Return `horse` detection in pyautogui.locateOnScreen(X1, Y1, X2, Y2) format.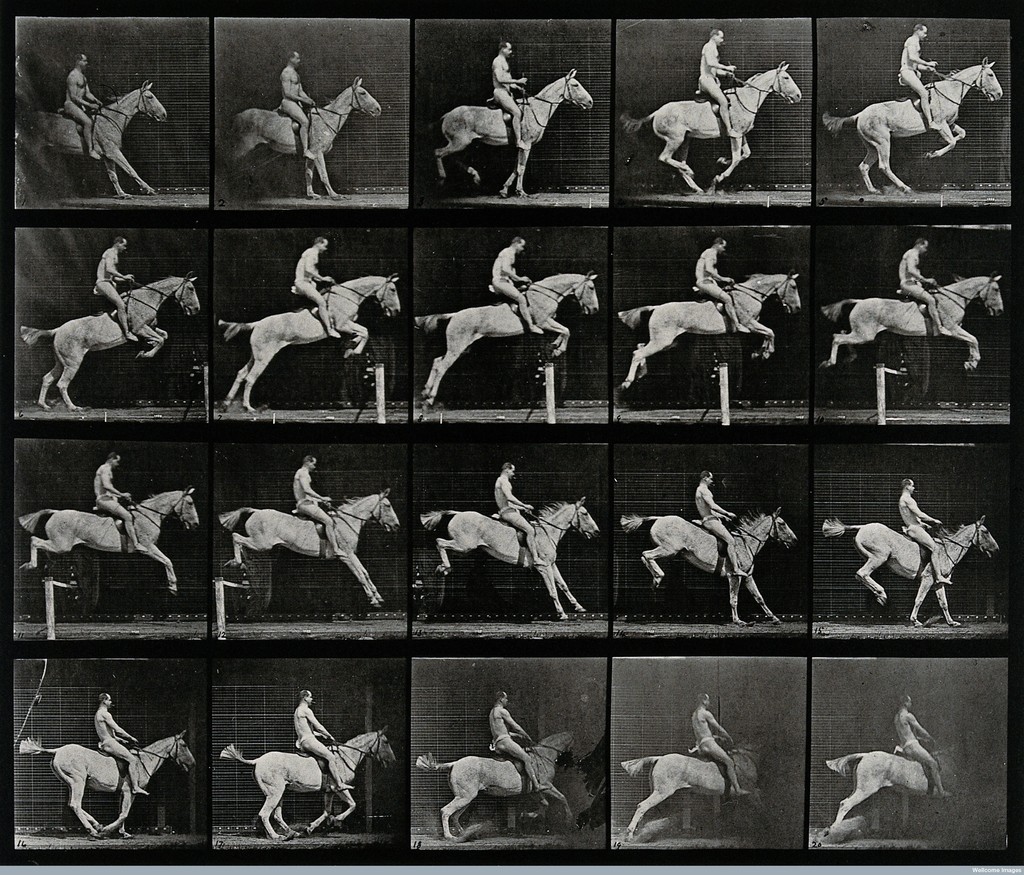
pyautogui.locateOnScreen(821, 515, 996, 629).
